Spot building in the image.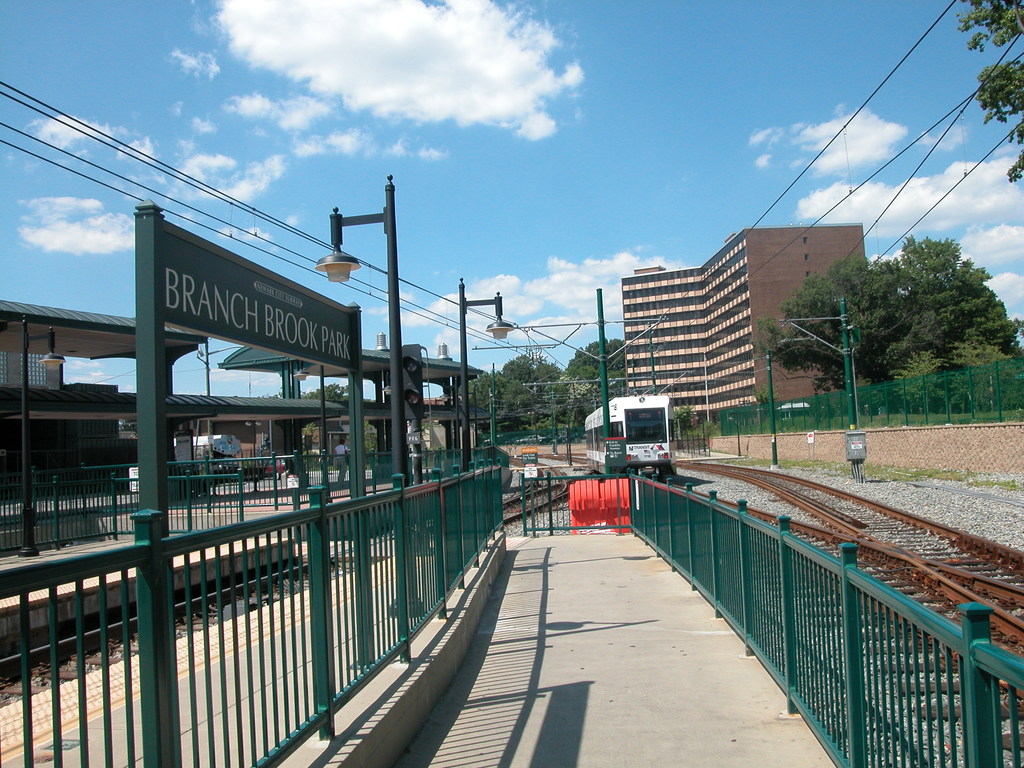
building found at left=622, top=219, right=860, bottom=433.
